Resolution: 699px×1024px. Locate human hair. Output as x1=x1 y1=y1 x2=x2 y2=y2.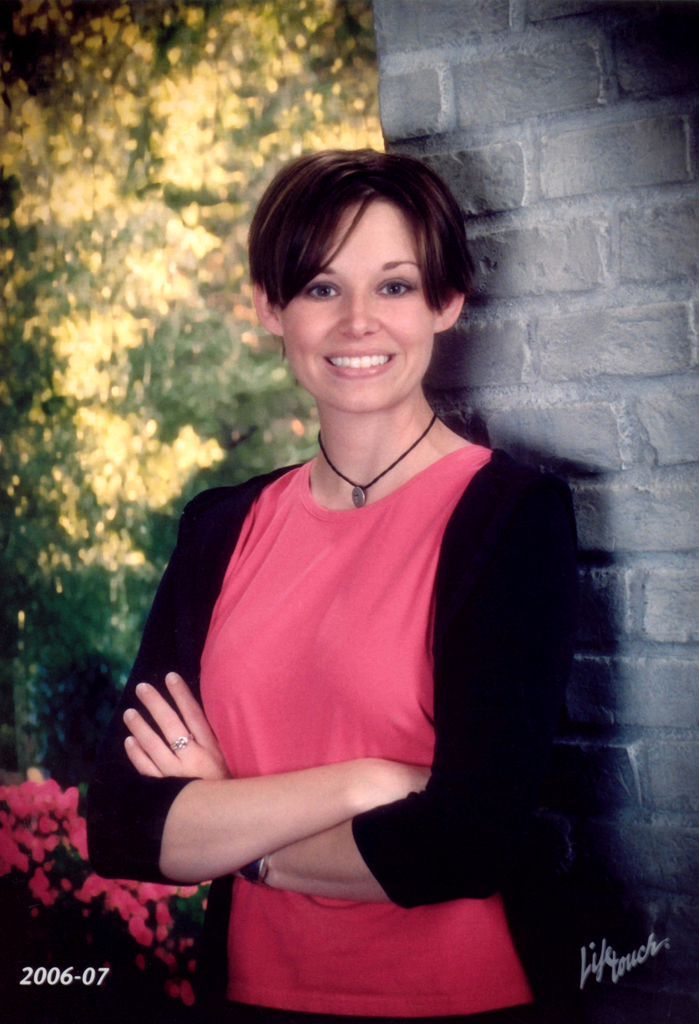
x1=252 y1=126 x2=474 y2=358.
